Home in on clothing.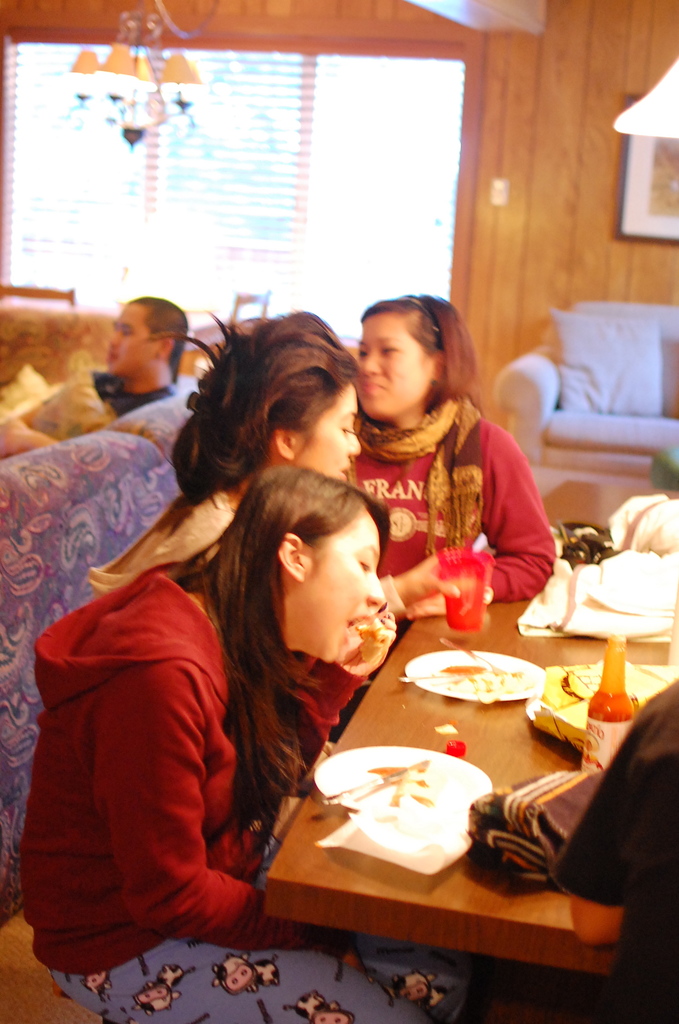
Homed in at crop(561, 678, 678, 1015).
